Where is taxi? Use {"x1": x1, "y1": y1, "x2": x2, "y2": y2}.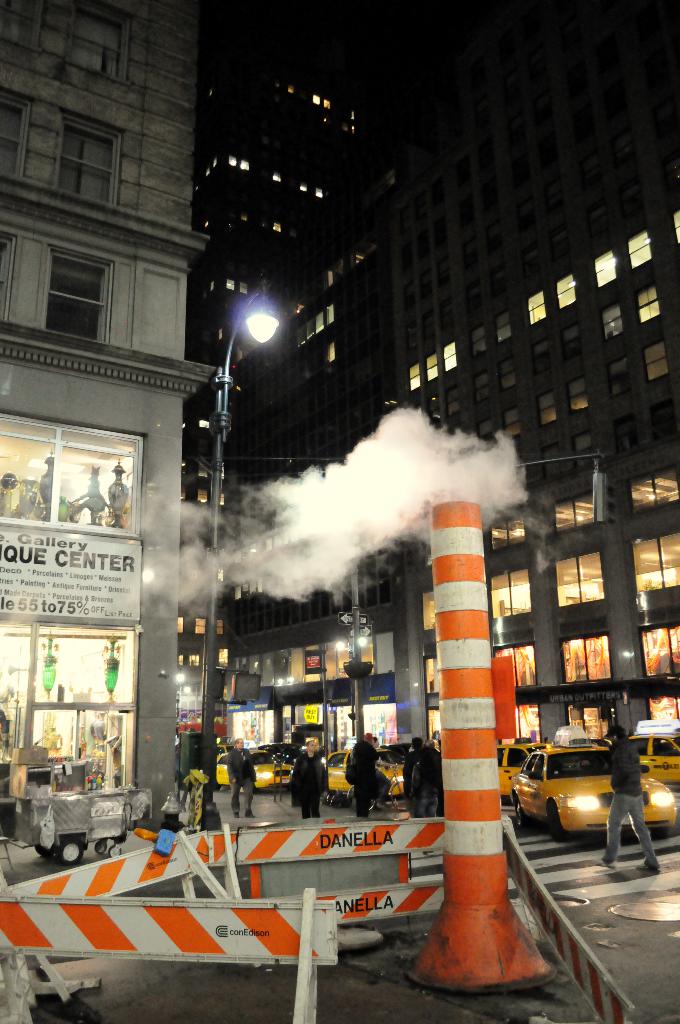
{"x1": 214, "y1": 753, "x2": 293, "y2": 795}.
